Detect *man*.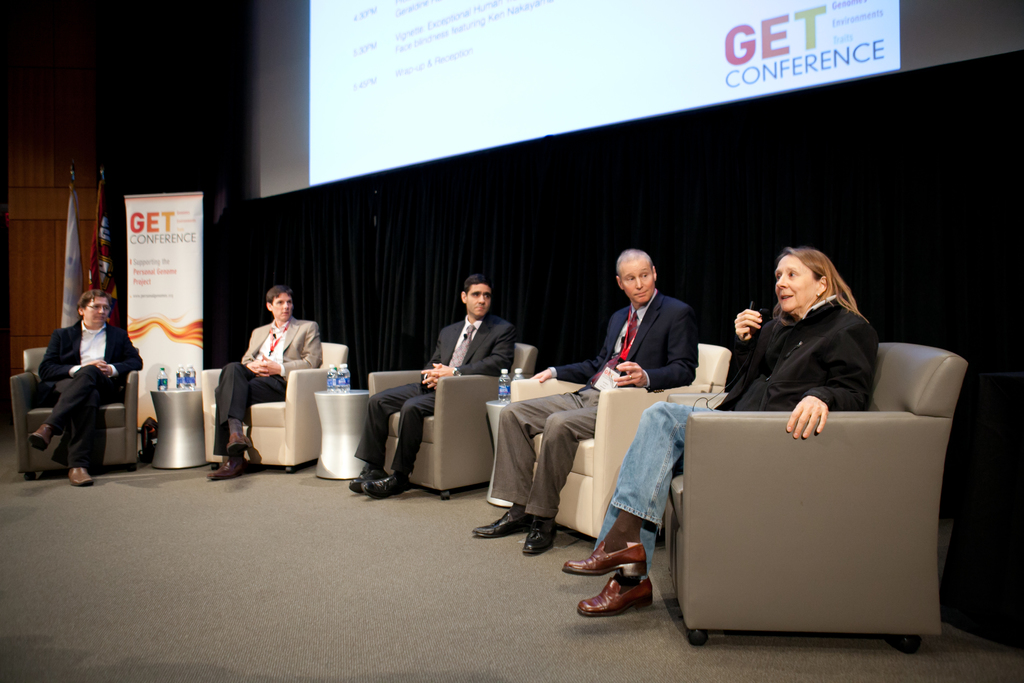
Detected at <box>23,284,129,486</box>.
